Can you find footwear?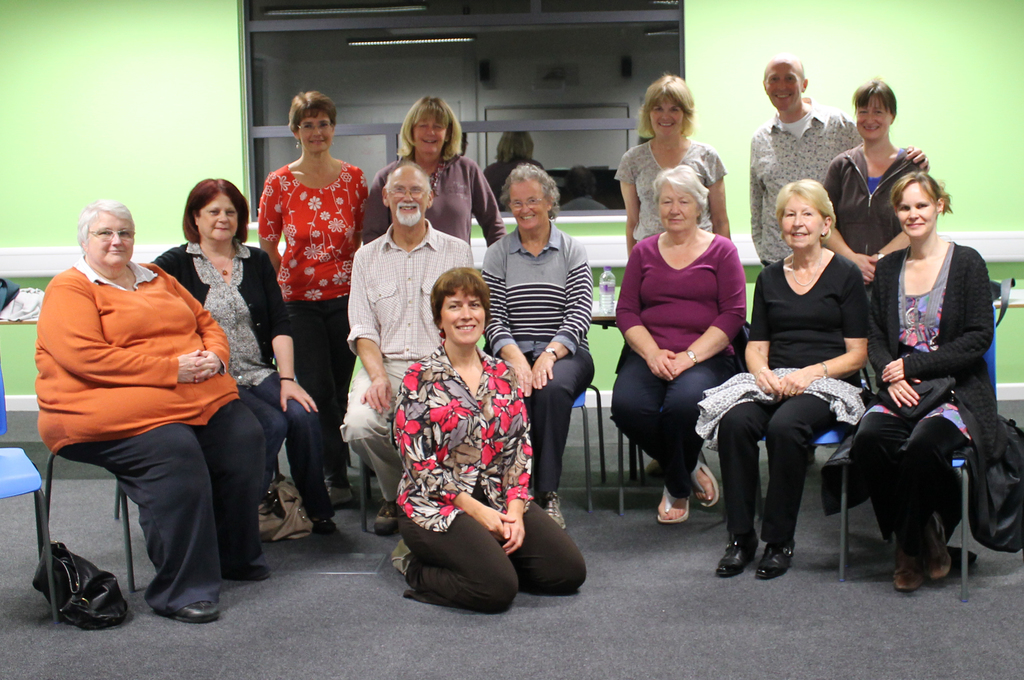
Yes, bounding box: <bbox>913, 519, 942, 583</bbox>.
